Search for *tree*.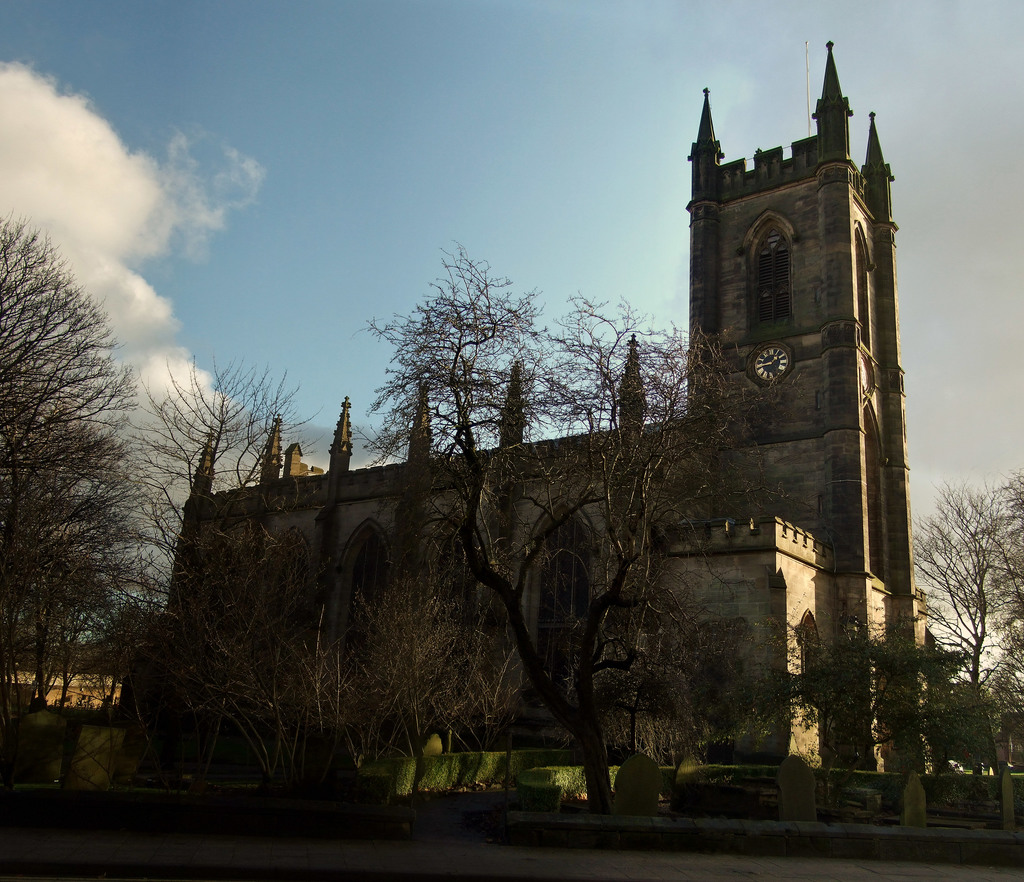
Found at [left=794, top=622, right=1023, bottom=811].
